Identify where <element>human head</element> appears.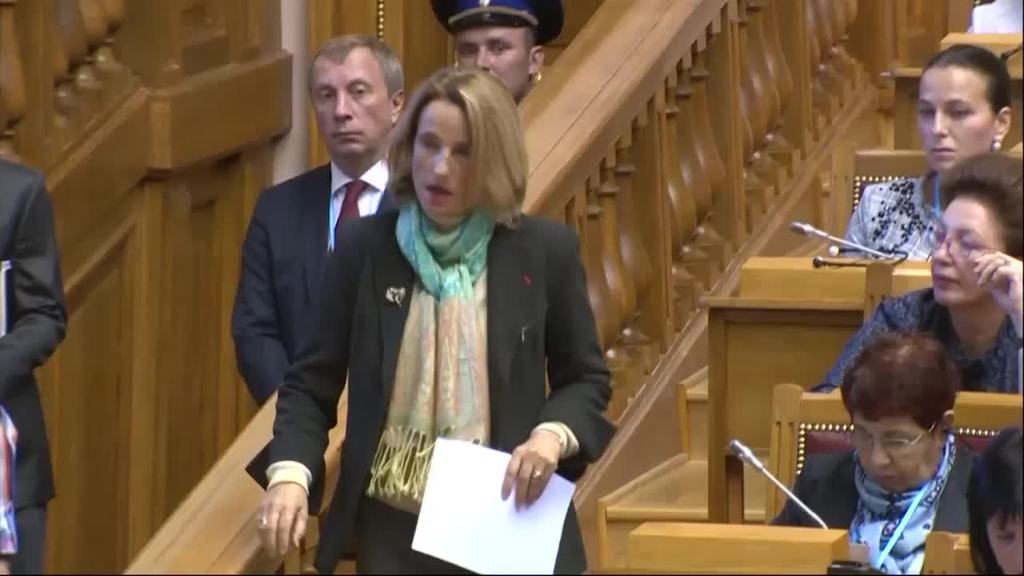
Appears at bbox(959, 426, 1023, 575).
